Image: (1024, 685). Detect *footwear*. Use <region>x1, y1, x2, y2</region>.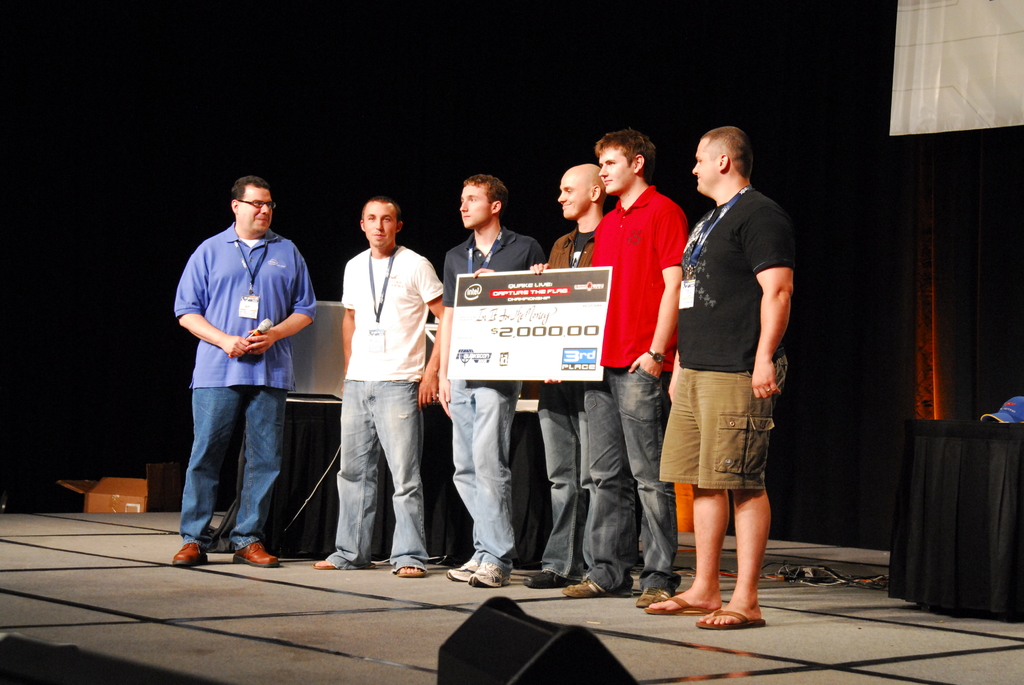
<region>449, 559, 470, 578</region>.
